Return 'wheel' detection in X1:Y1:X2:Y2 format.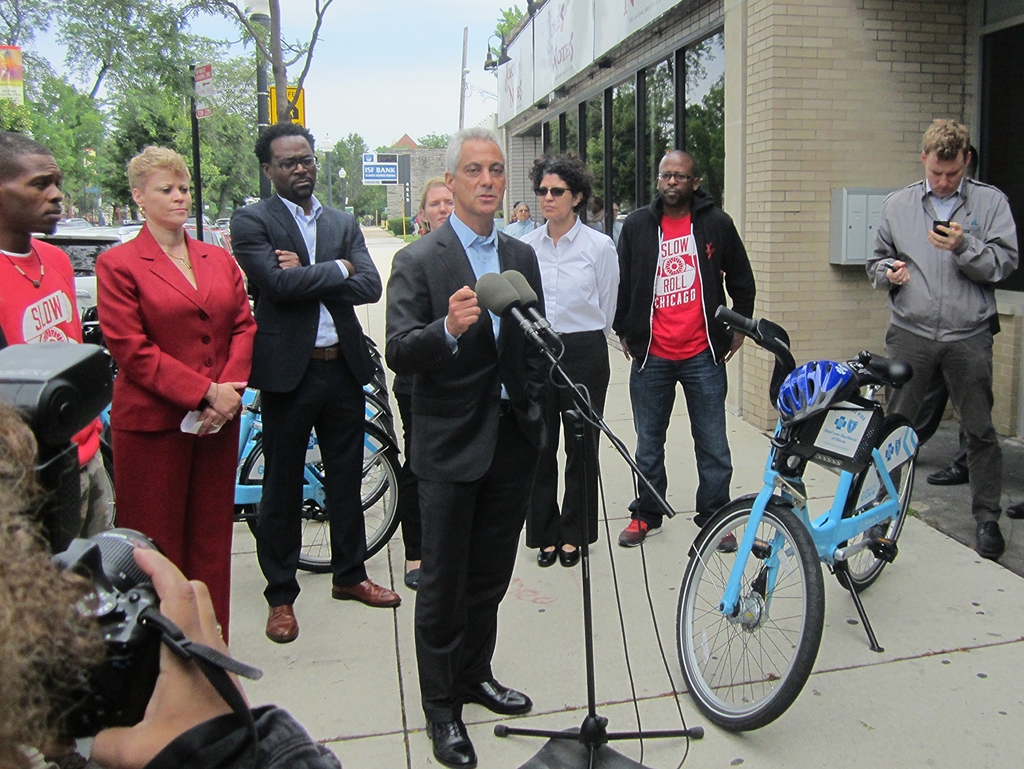
684:499:838:728.
